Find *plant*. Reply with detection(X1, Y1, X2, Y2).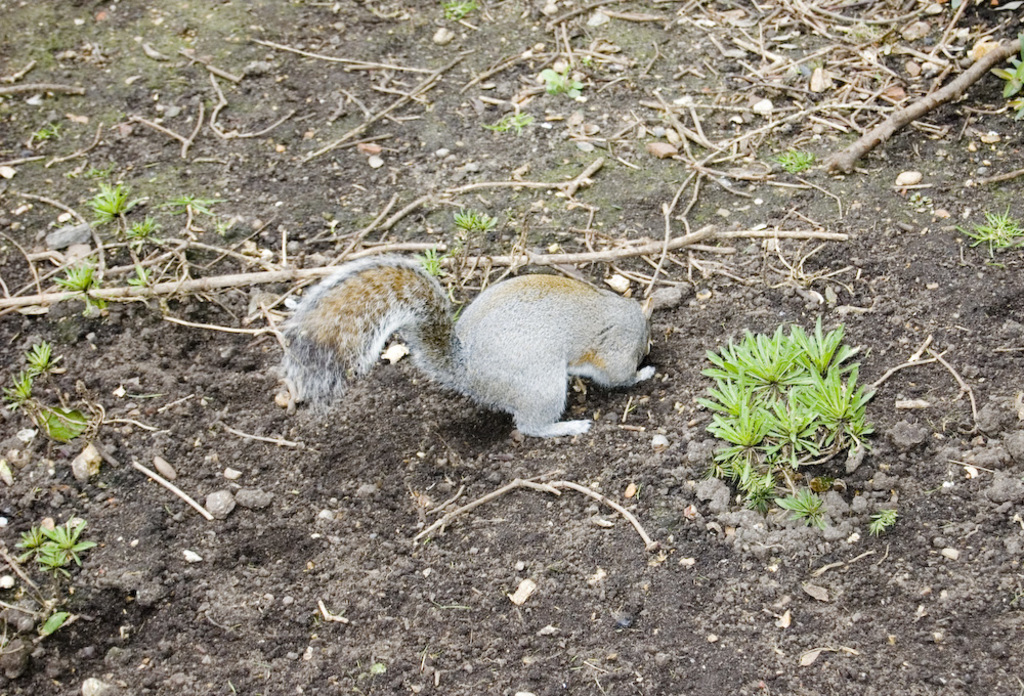
detection(993, 47, 1023, 104).
